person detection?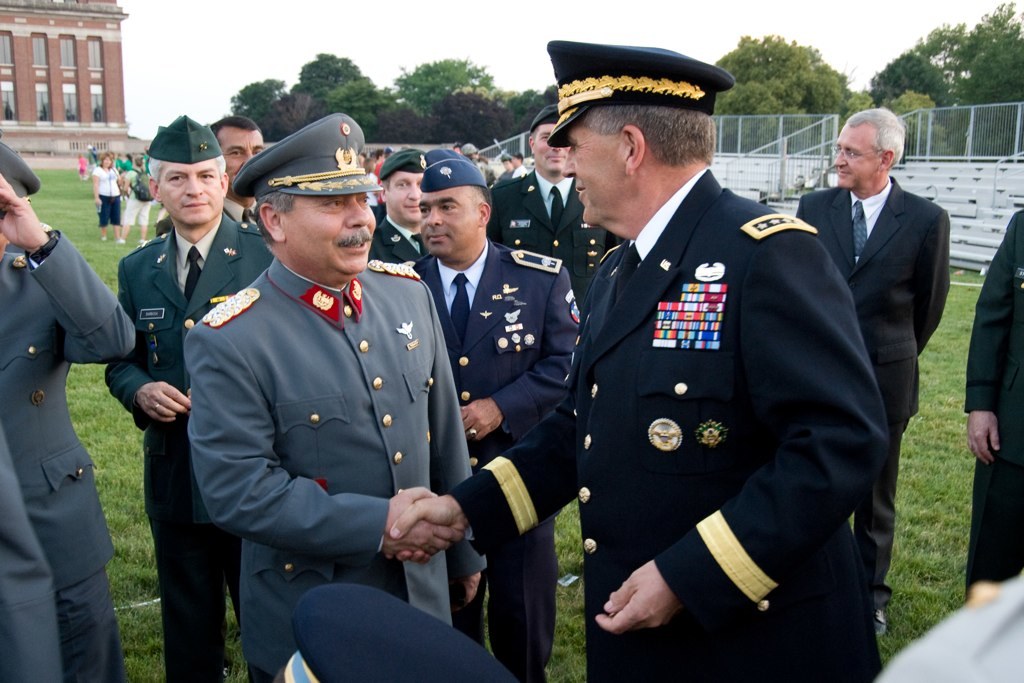
Rect(206, 110, 264, 240)
